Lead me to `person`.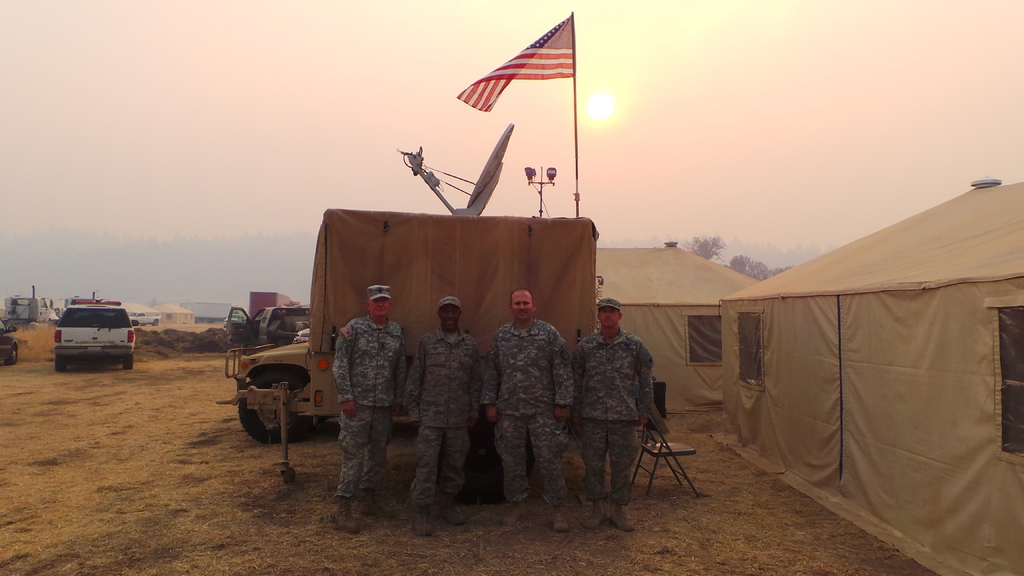
Lead to x1=481, y1=286, x2=575, y2=531.
